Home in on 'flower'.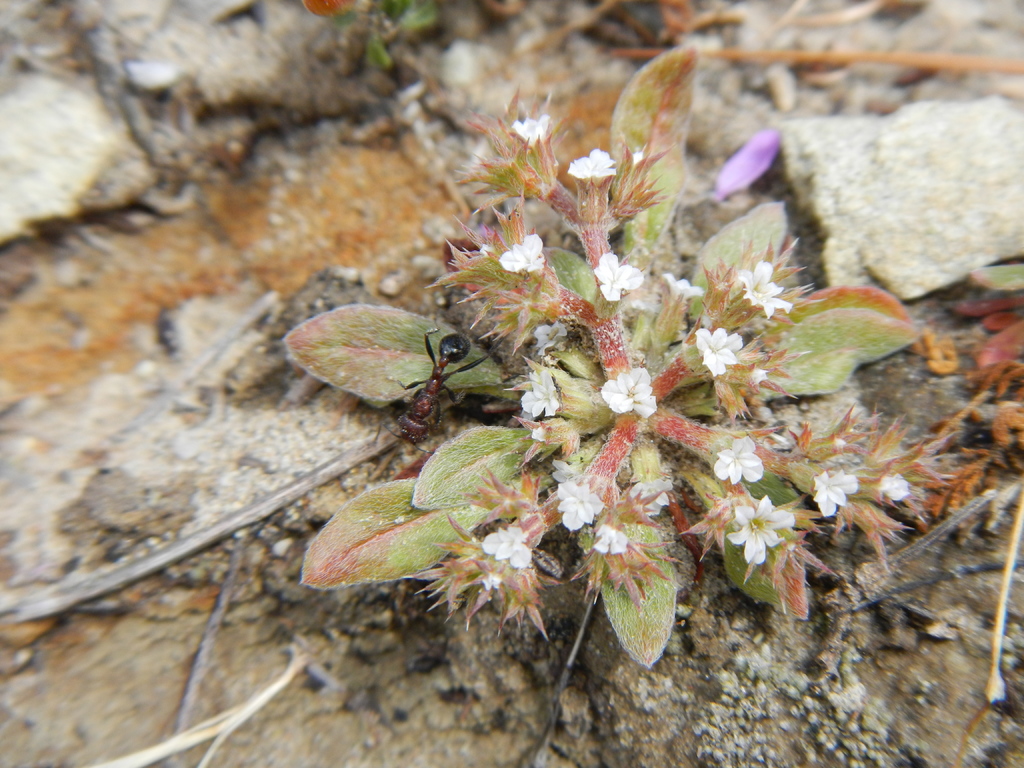
Homed in at box=[558, 482, 612, 534].
